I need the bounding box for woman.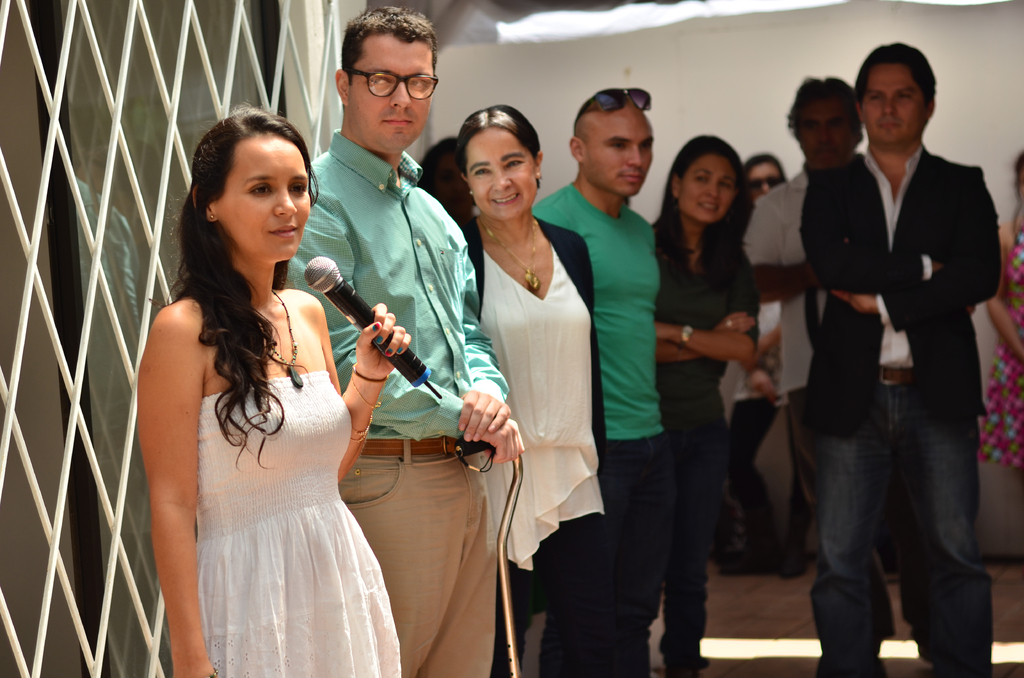
Here it is: (643, 136, 761, 677).
